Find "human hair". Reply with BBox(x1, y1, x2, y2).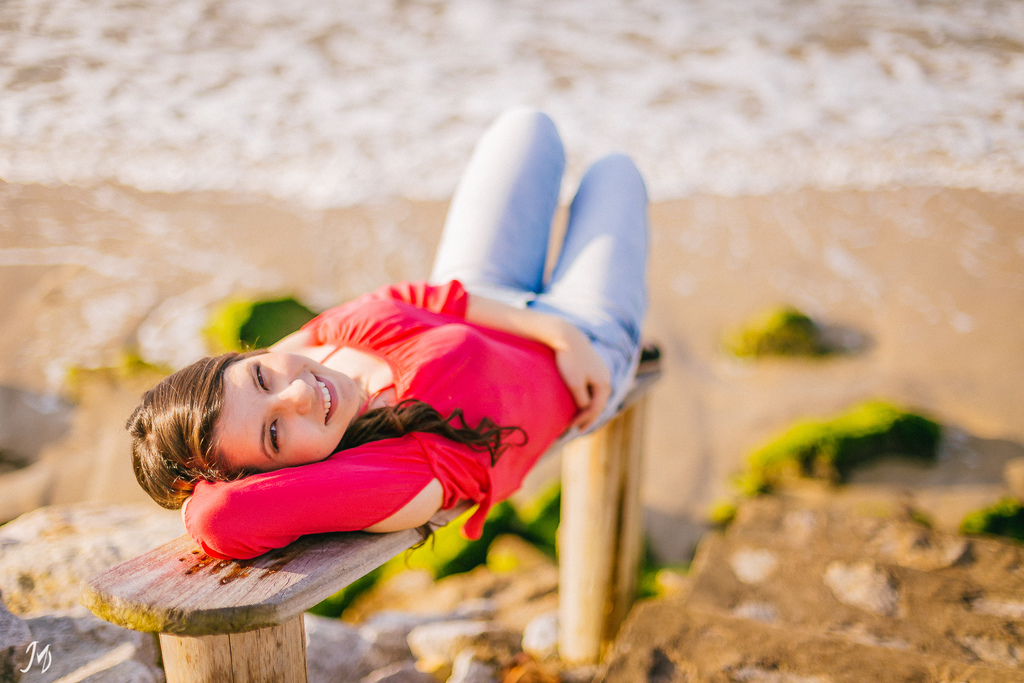
BBox(128, 342, 305, 530).
